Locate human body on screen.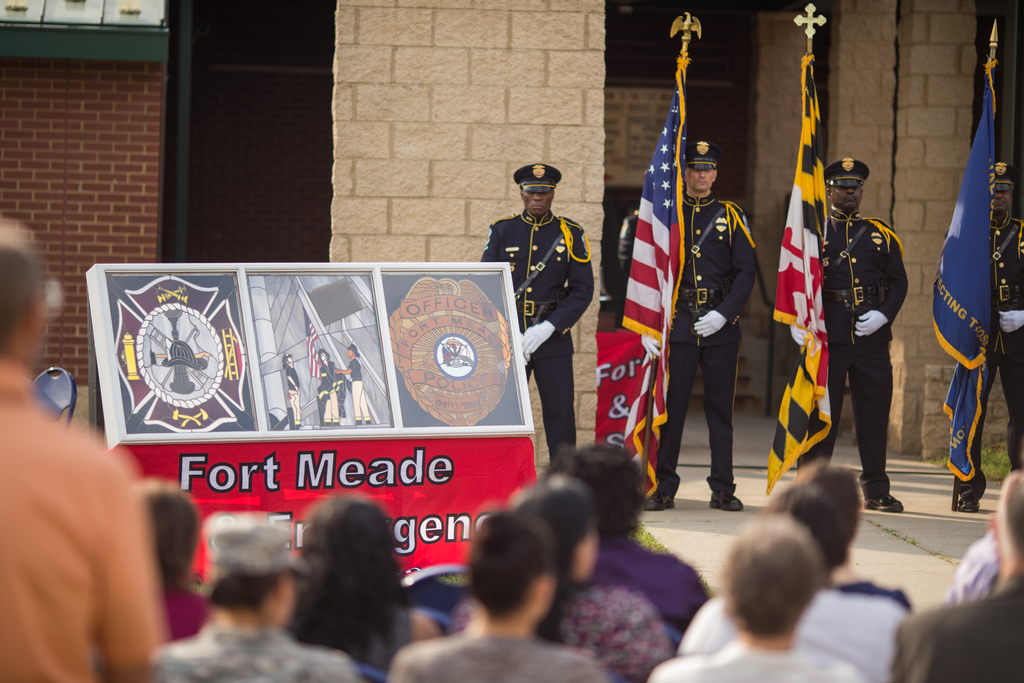
On screen at (637, 134, 762, 514).
